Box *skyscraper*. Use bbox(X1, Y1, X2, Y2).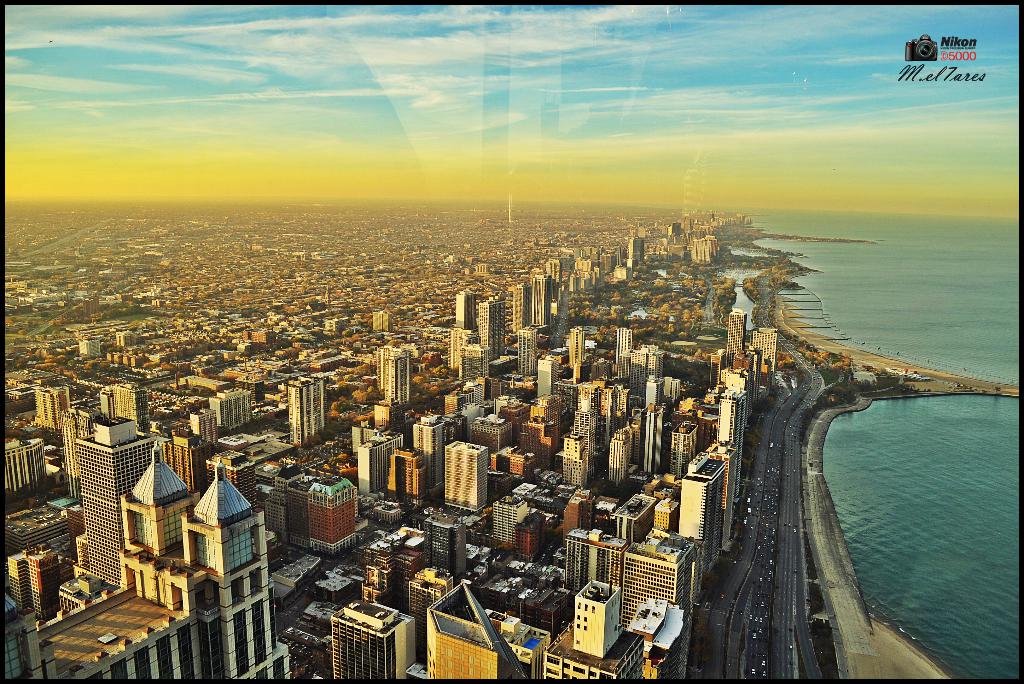
bbox(208, 383, 252, 424).
